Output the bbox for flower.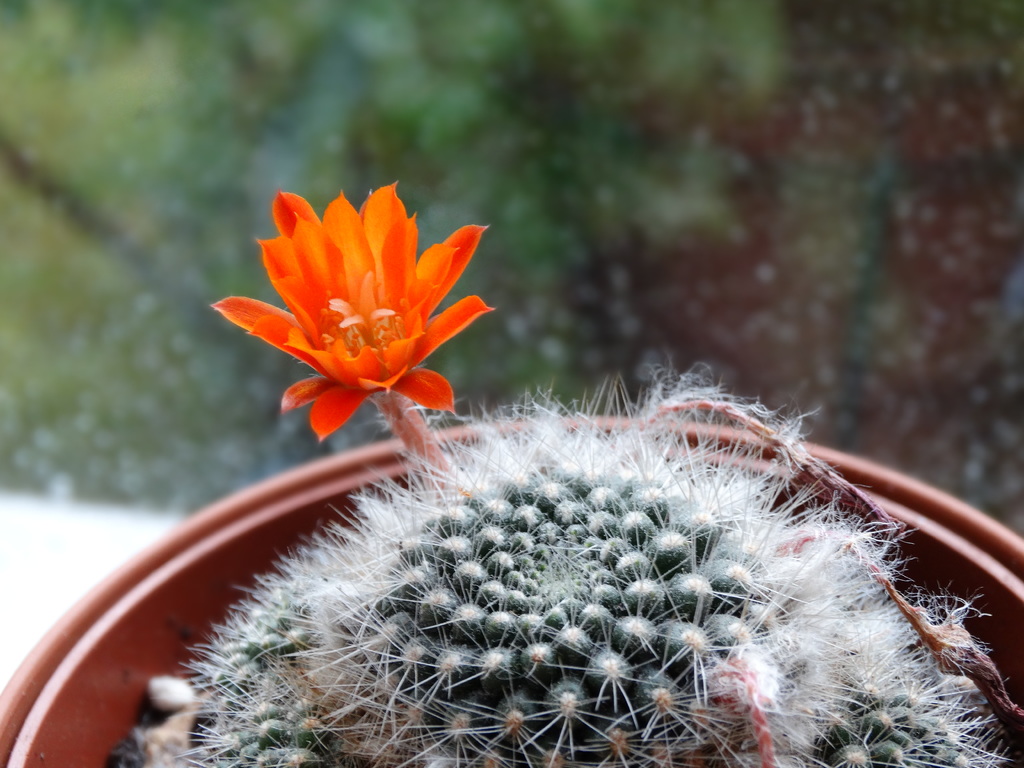
210, 185, 494, 479.
